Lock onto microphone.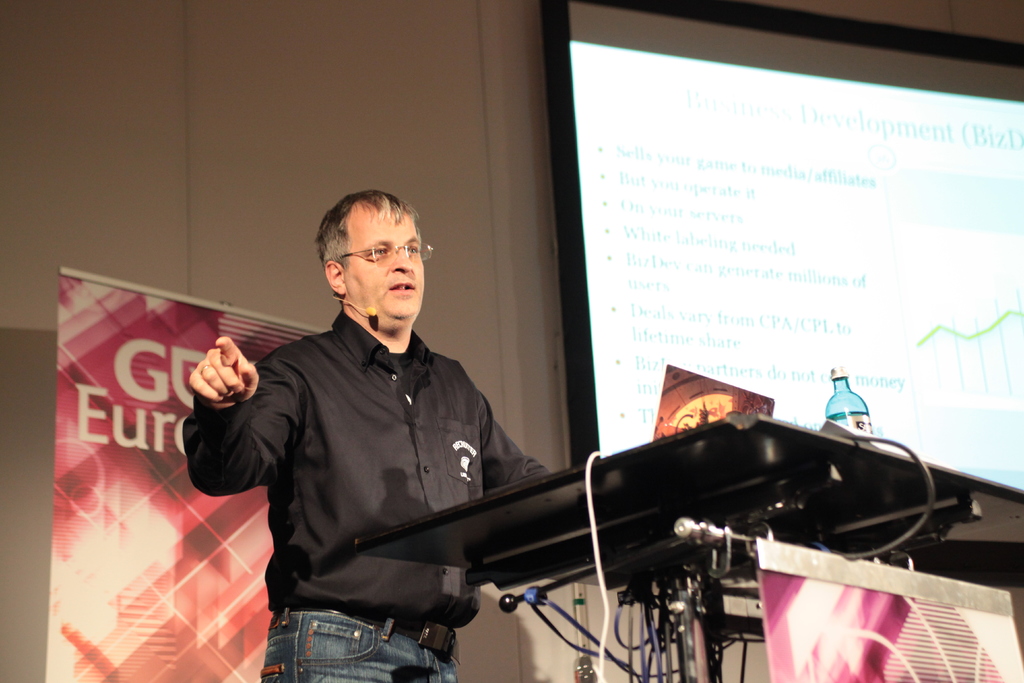
Locked: <region>362, 304, 380, 315</region>.
